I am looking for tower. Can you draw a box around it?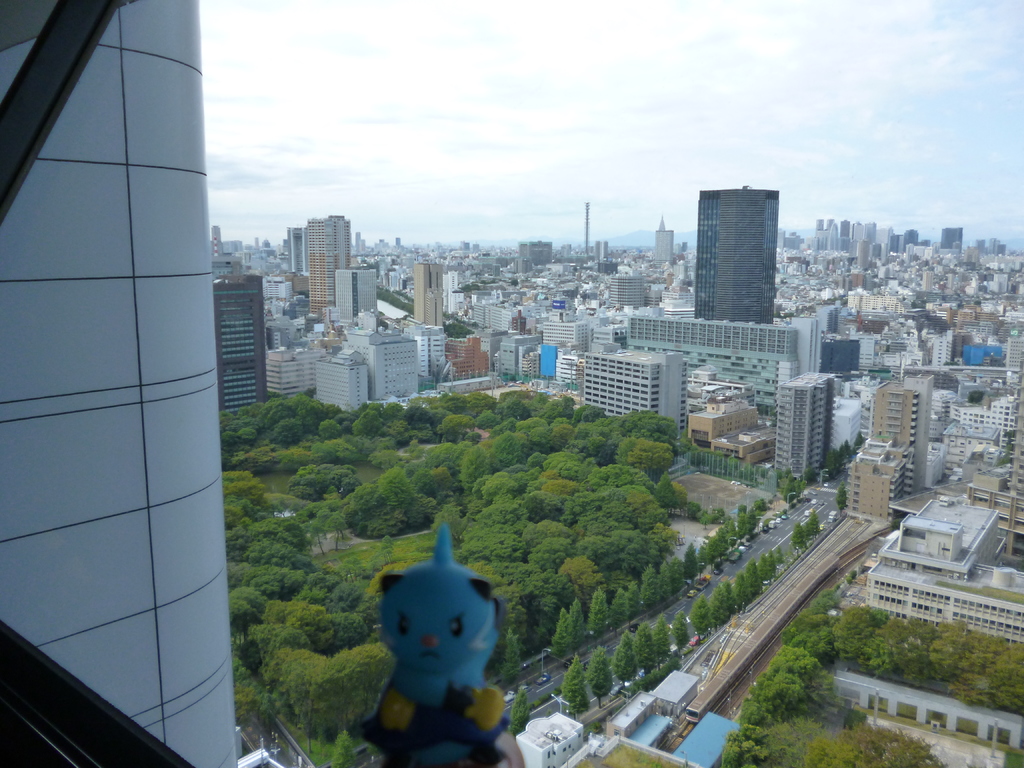
Sure, the bounding box is rect(360, 239, 365, 250).
